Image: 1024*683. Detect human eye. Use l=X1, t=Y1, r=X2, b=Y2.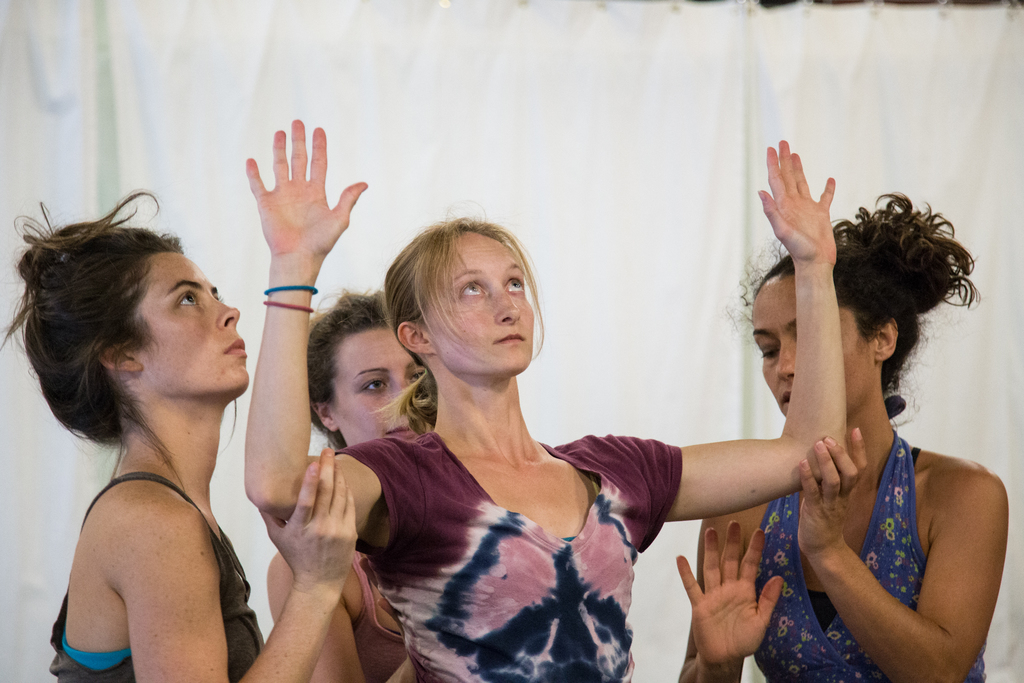
l=358, t=374, r=390, b=395.
